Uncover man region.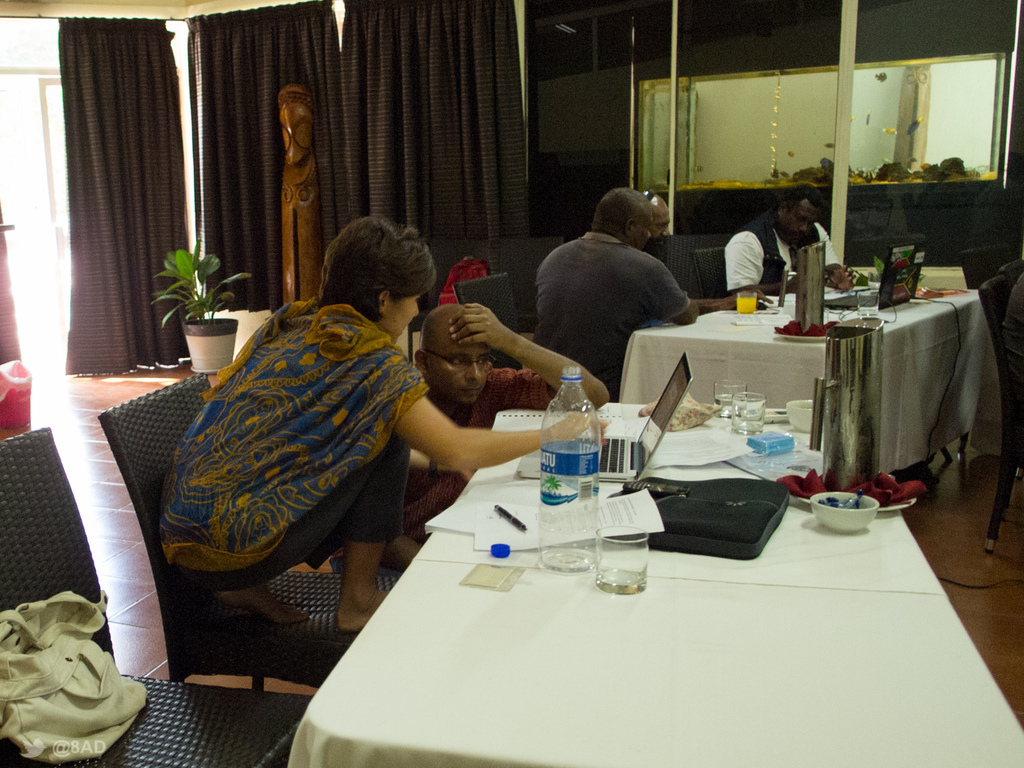
Uncovered: bbox(423, 299, 636, 438).
